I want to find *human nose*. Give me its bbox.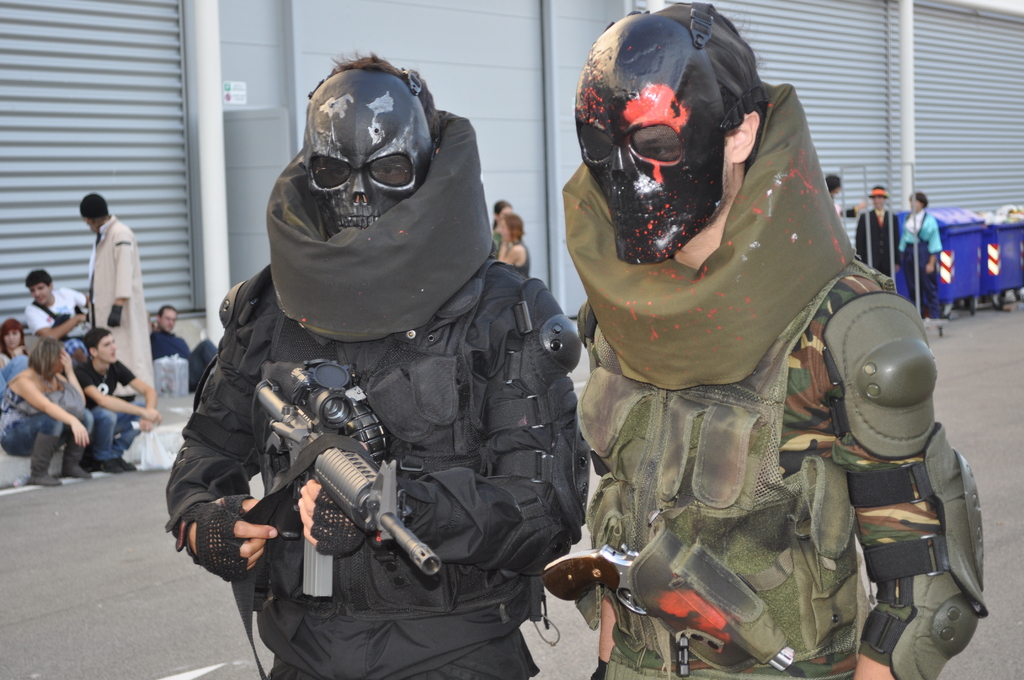
<bbox>33, 288, 37, 296</bbox>.
